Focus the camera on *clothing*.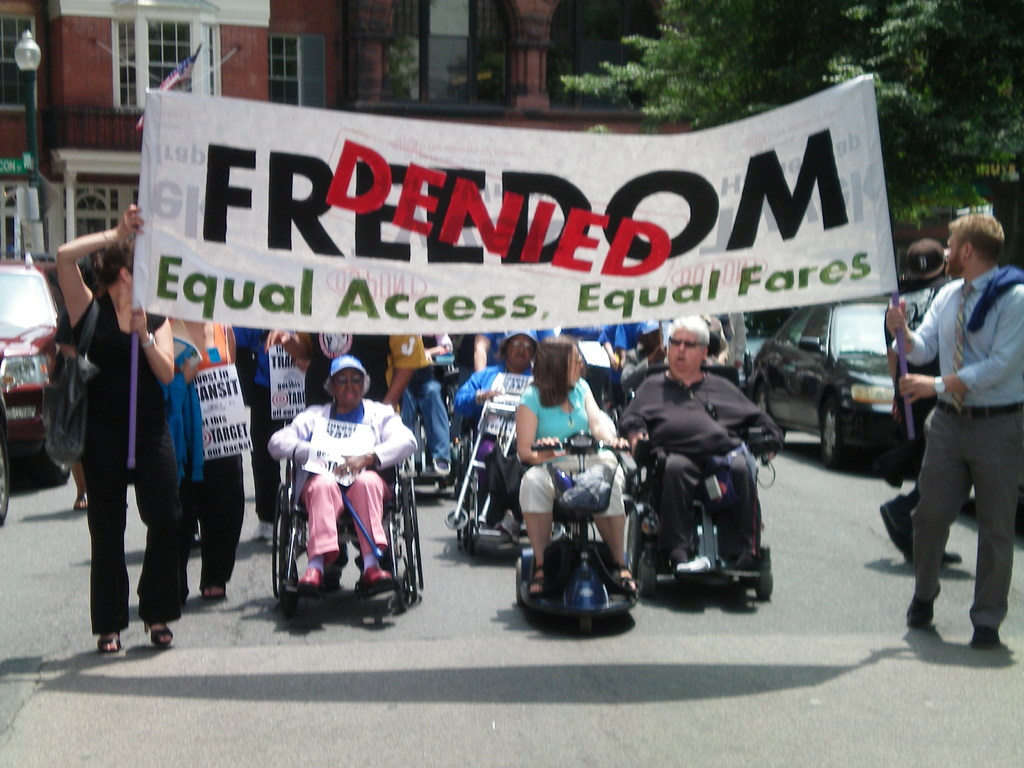
Focus region: l=442, t=327, r=477, b=458.
